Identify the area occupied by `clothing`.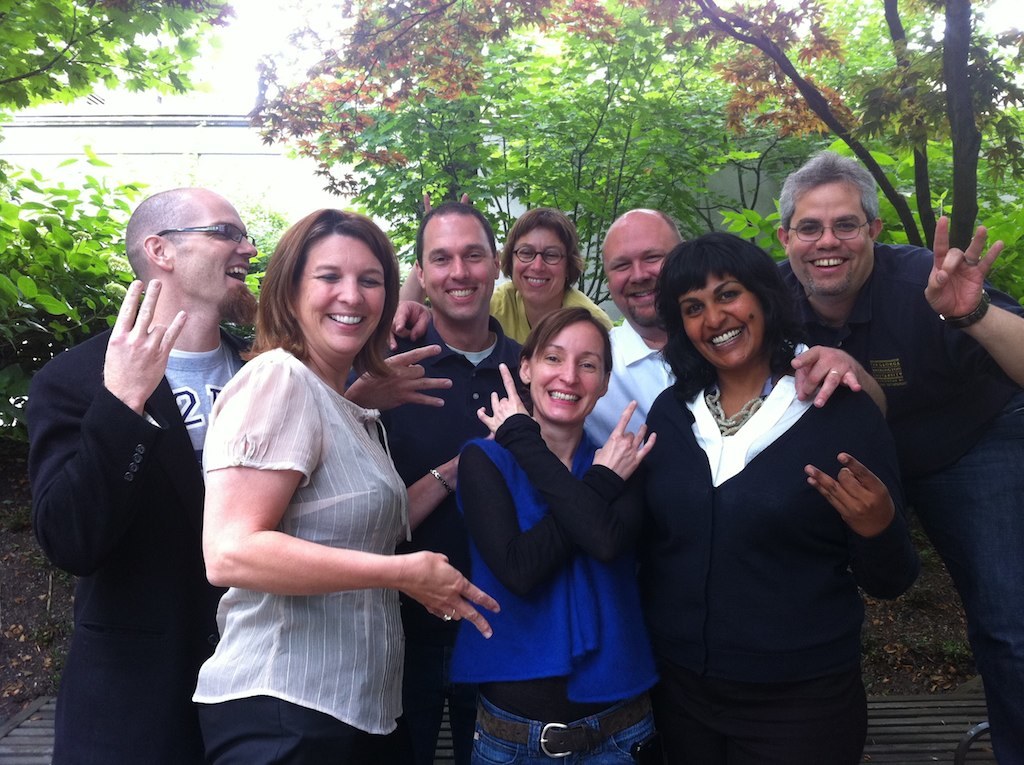
Area: x1=489, y1=277, x2=611, y2=350.
